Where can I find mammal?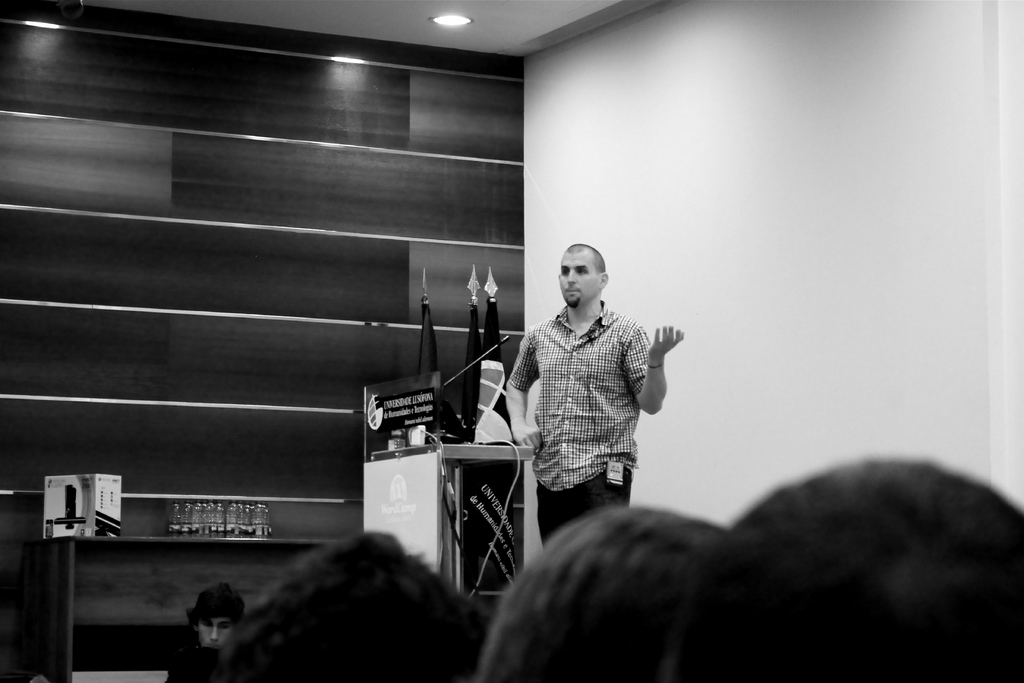
You can find it at 187,580,244,652.
